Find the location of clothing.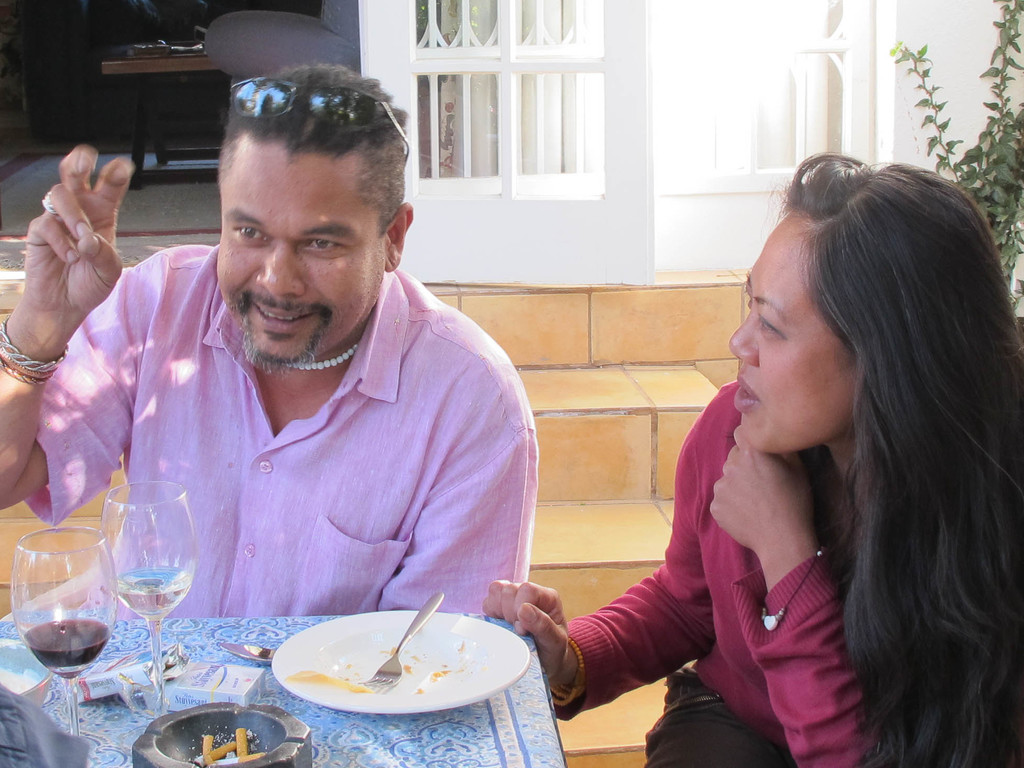
Location: bbox(567, 383, 888, 767).
